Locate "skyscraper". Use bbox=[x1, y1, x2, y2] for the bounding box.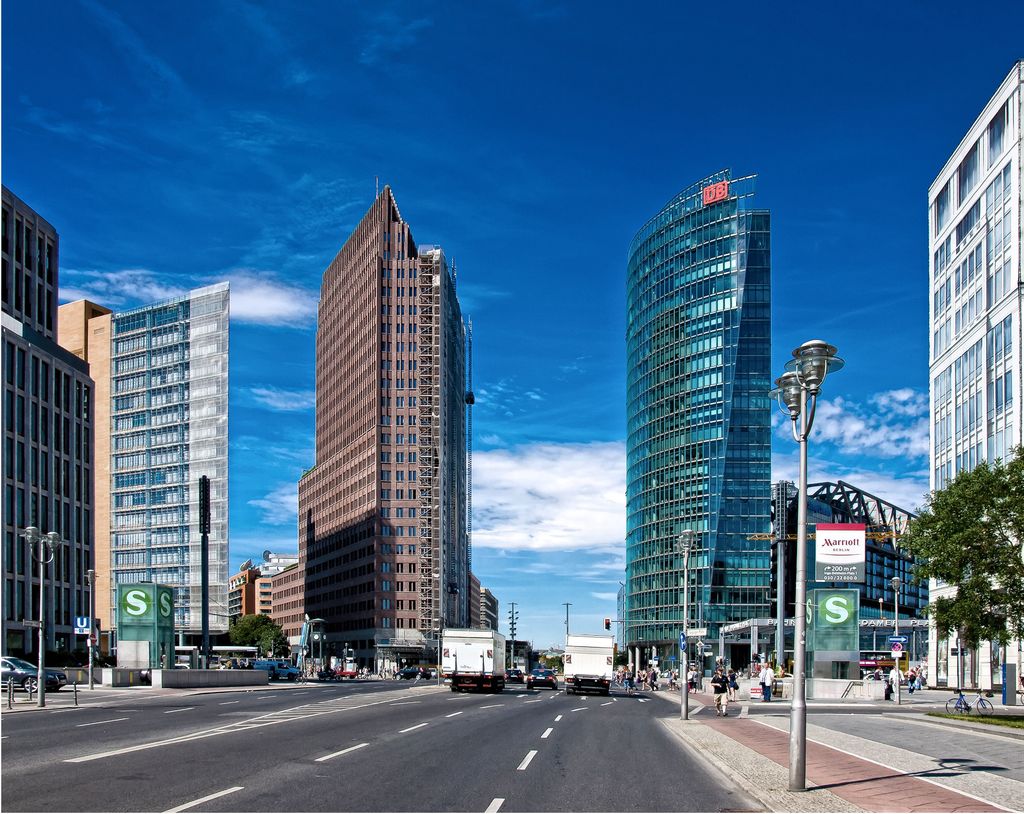
bbox=[103, 277, 244, 638].
